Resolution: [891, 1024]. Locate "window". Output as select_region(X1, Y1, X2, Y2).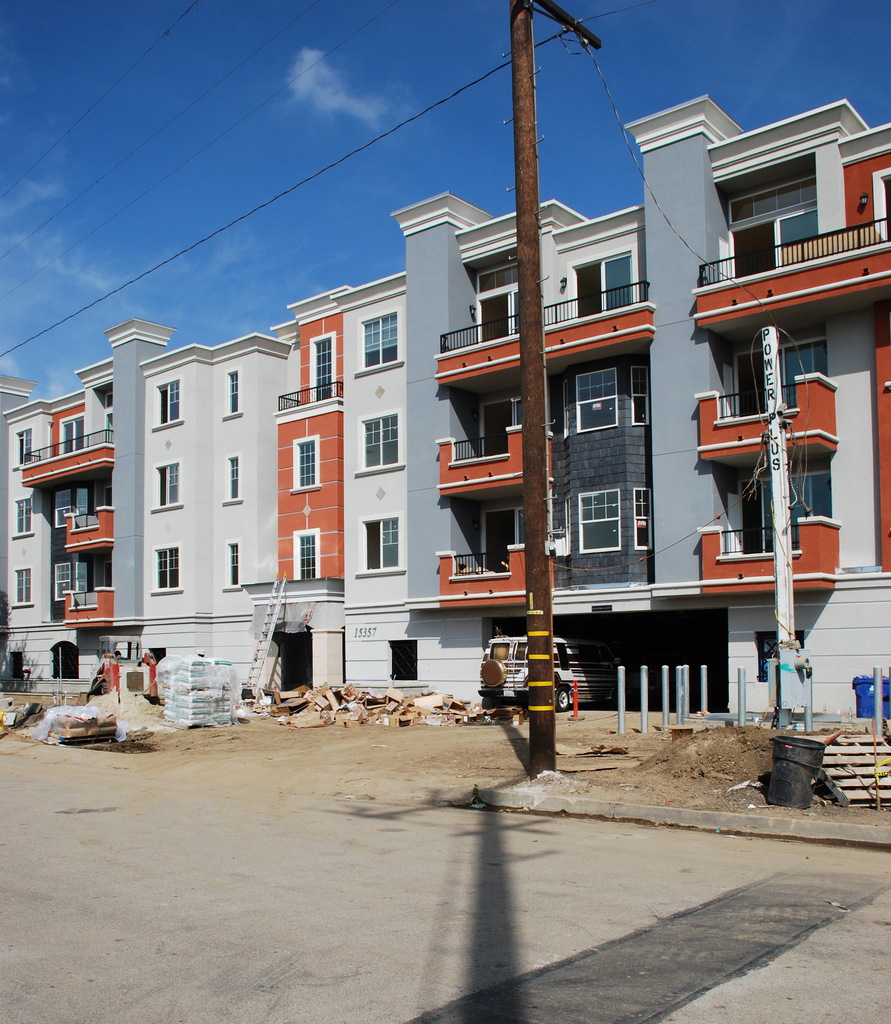
select_region(157, 376, 185, 430).
